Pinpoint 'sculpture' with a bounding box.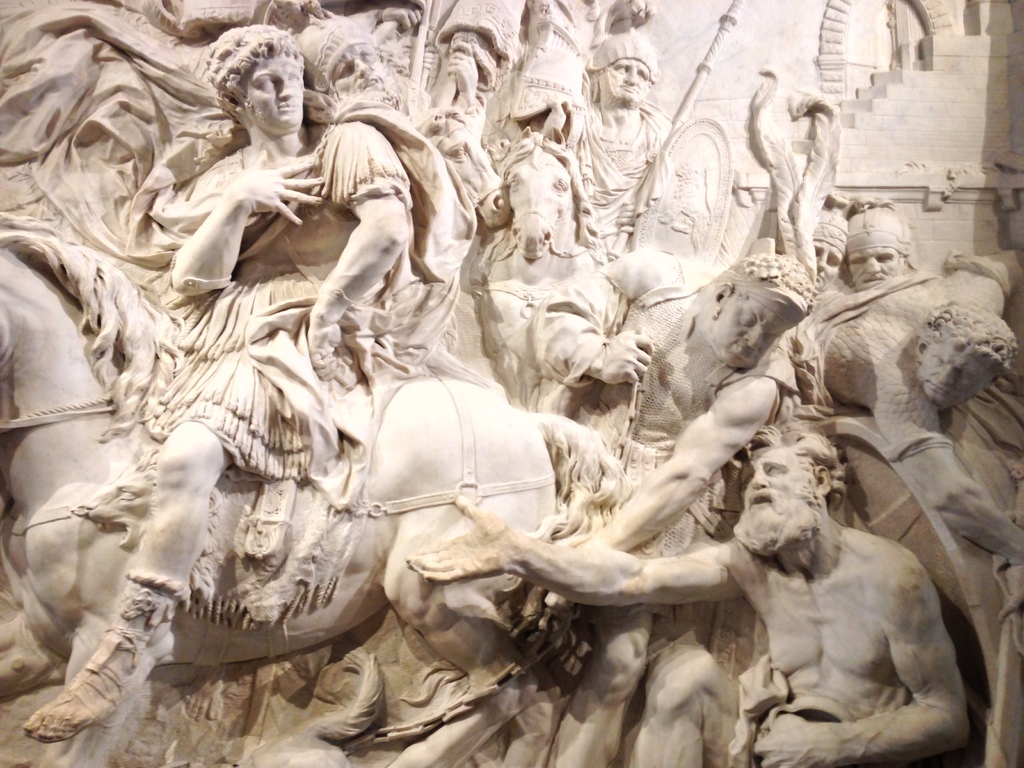
<bbox>454, 129, 658, 429</bbox>.
